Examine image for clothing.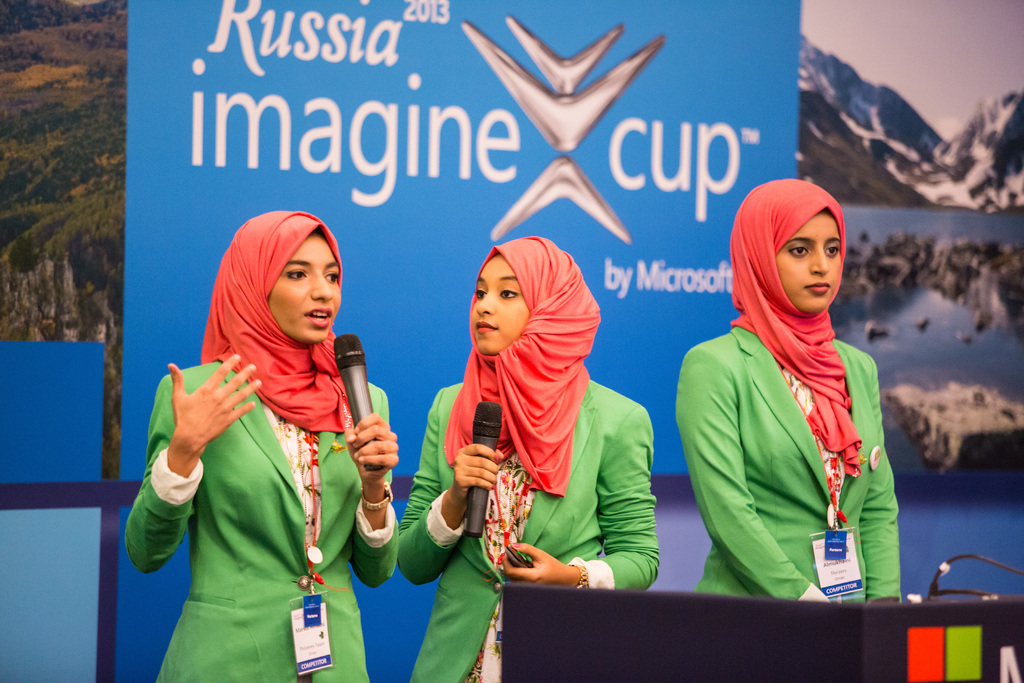
Examination result: [388,231,664,682].
